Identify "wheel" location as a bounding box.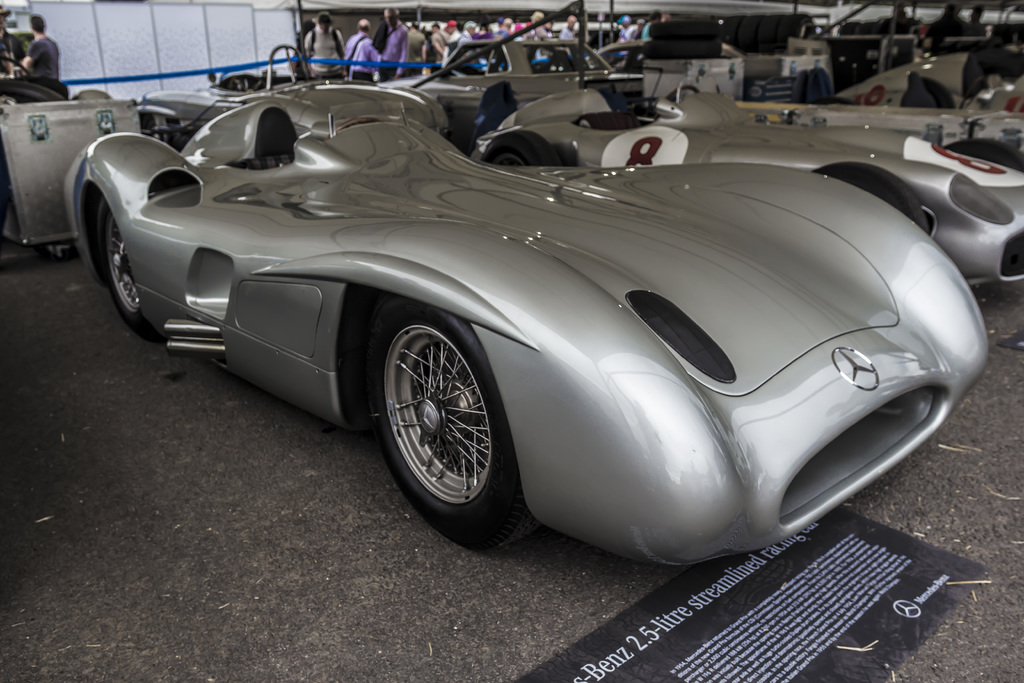
crop(91, 199, 161, 335).
